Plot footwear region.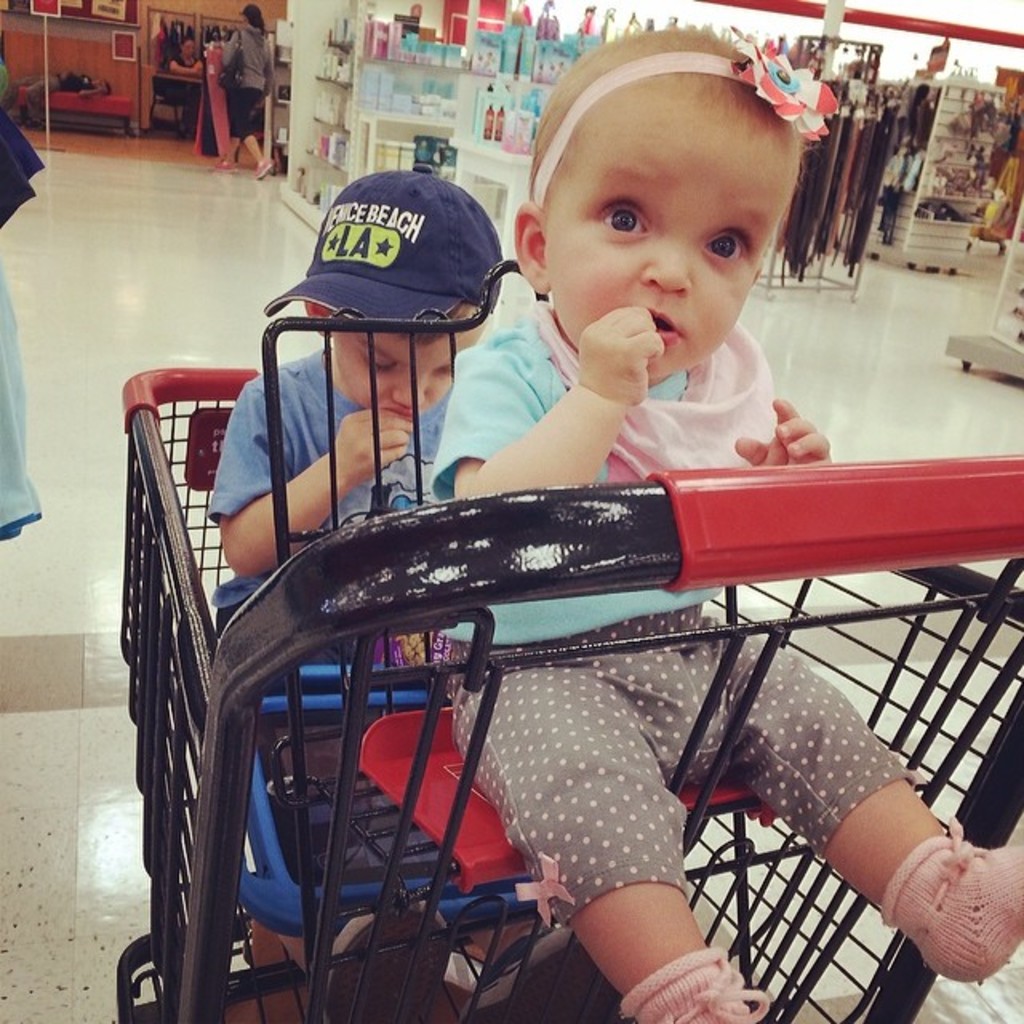
Plotted at rect(467, 923, 582, 1022).
